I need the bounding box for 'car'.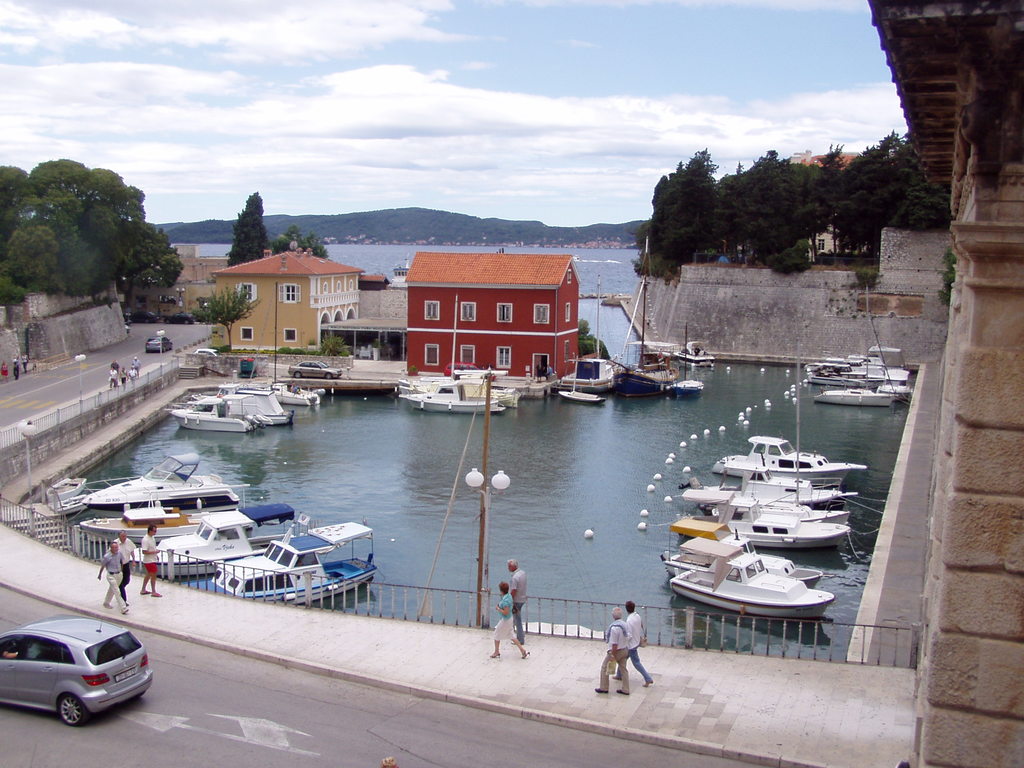
Here it is: select_region(147, 335, 169, 351).
